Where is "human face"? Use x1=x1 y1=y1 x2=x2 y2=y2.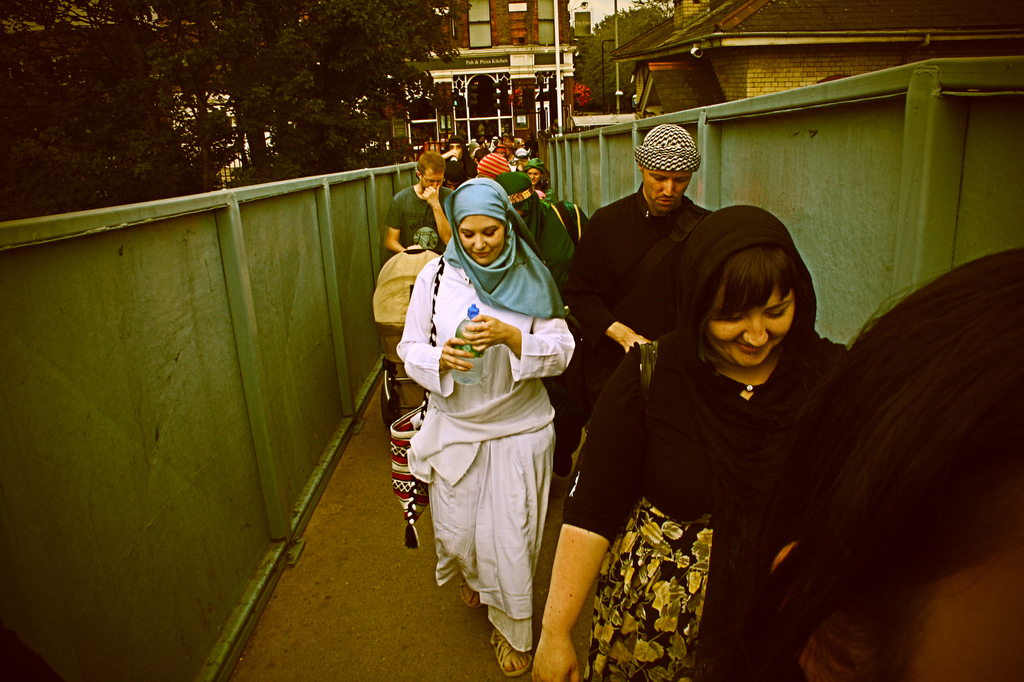
x1=707 y1=287 x2=791 y2=371.
